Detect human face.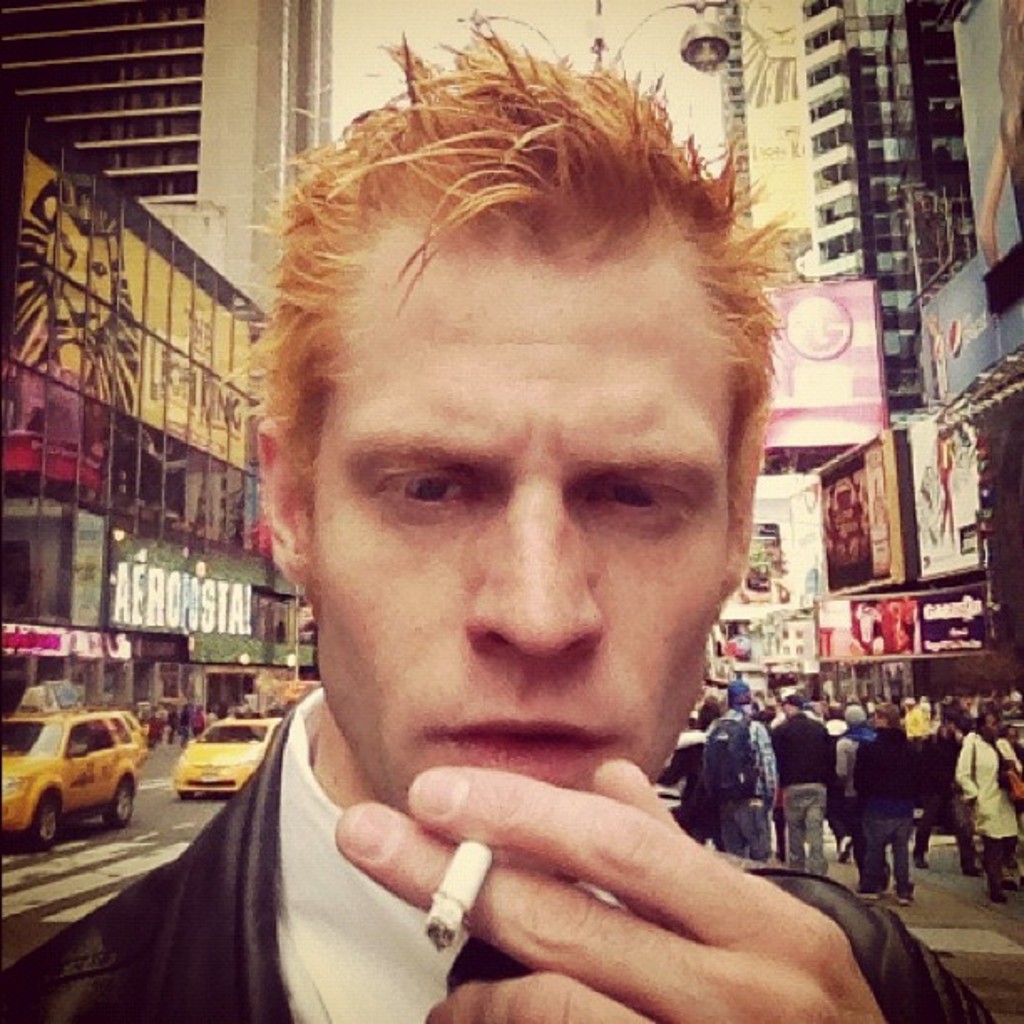
Detected at pyautogui.locateOnScreen(305, 253, 741, 875).
